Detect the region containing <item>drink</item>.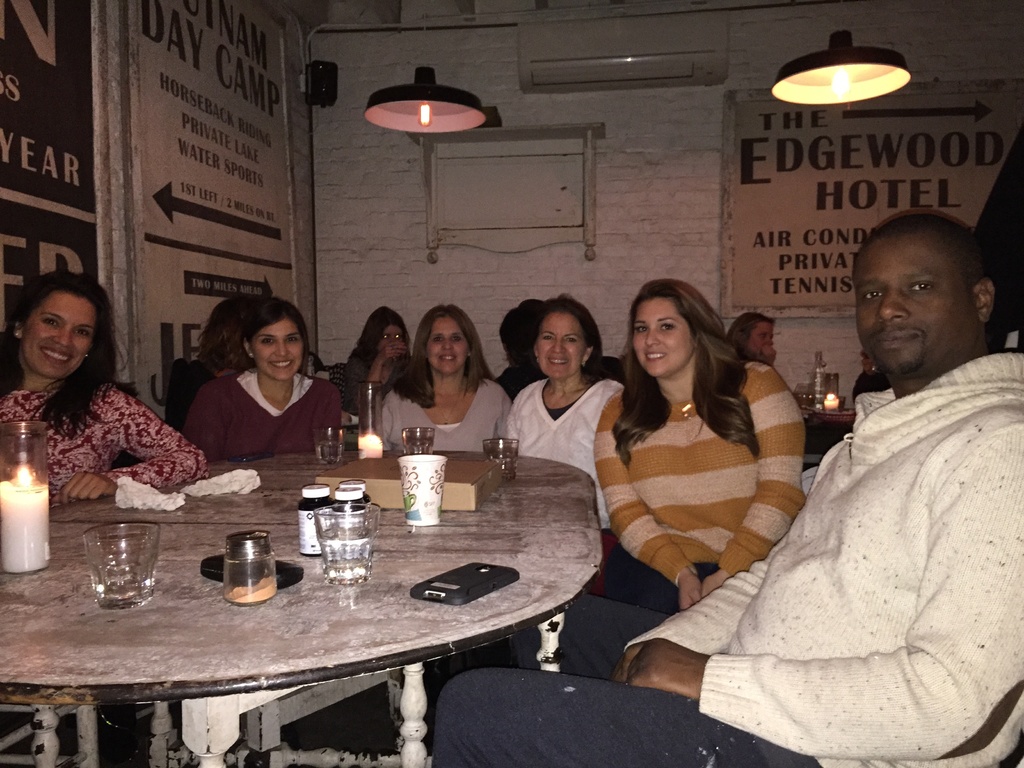
[x1=404, y1=443, x2=435, y2=456].
